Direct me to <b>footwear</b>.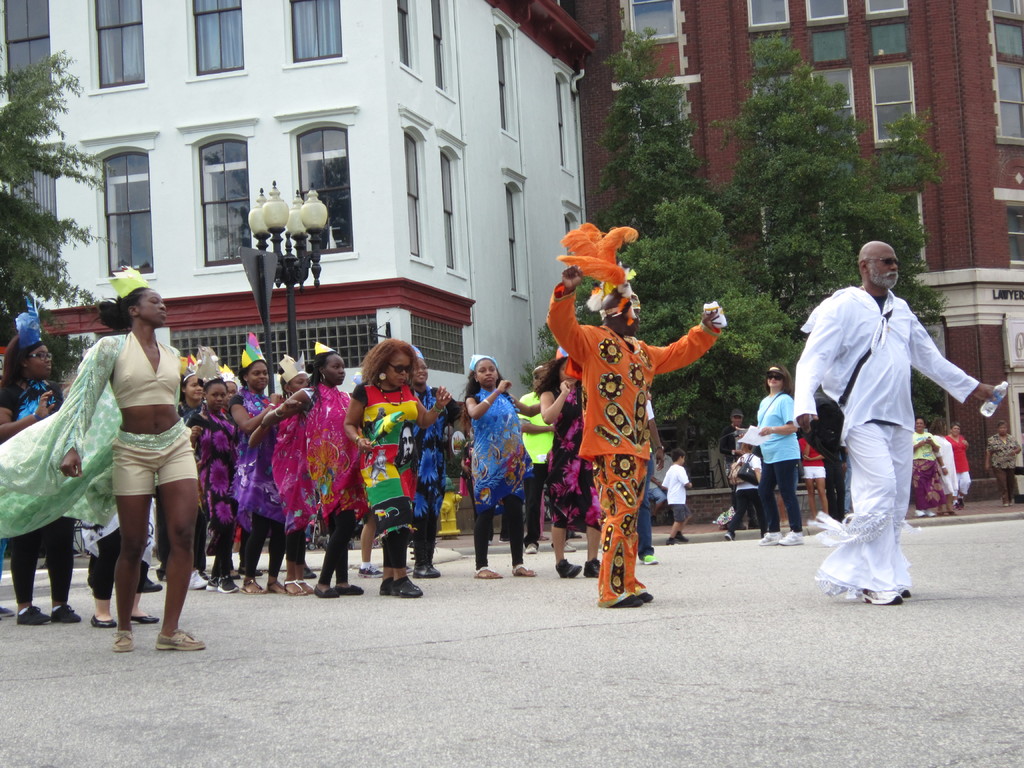
Direction: region(638, 593, 653, 601).
